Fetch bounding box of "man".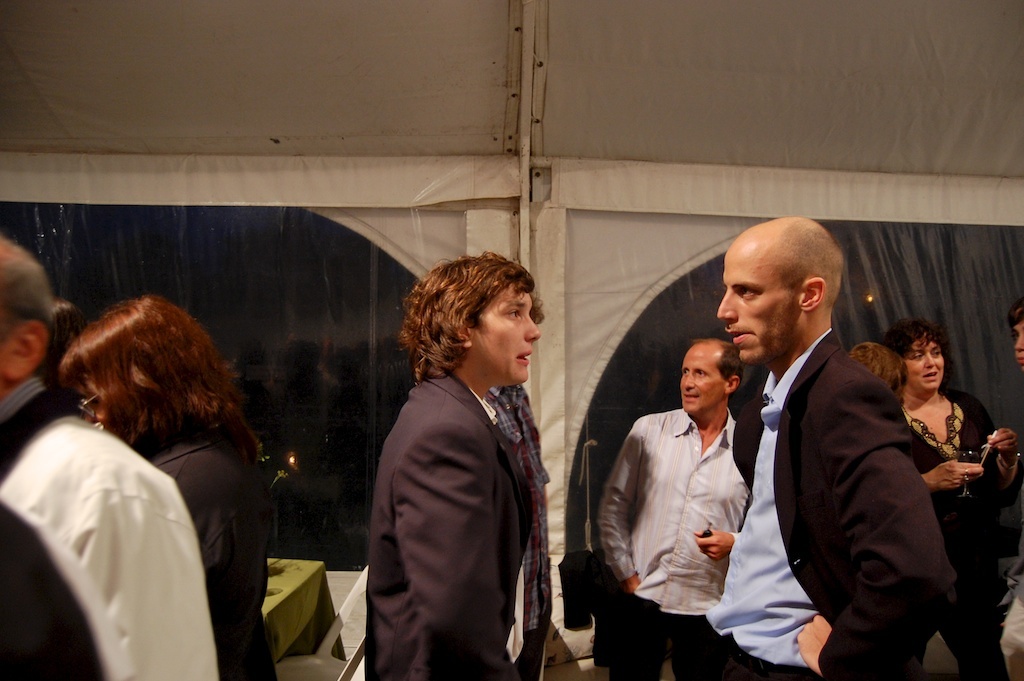
Bbox: l=367, t=252, r=541, b=680.
